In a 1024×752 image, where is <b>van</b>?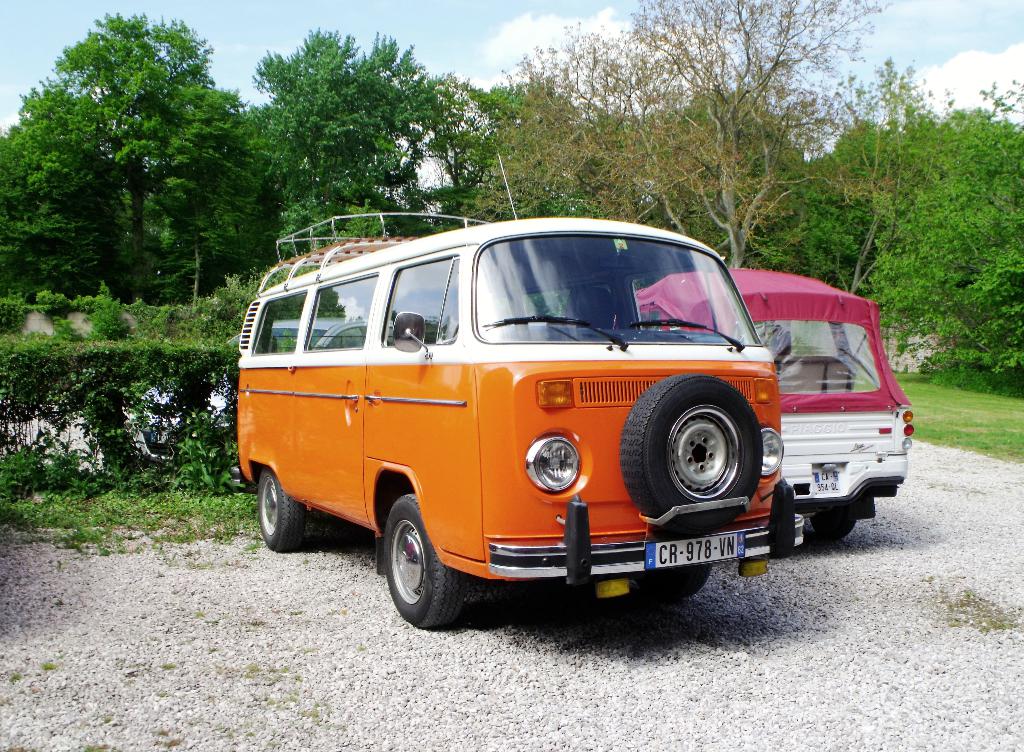
detection(228, 148, 806, 629).
